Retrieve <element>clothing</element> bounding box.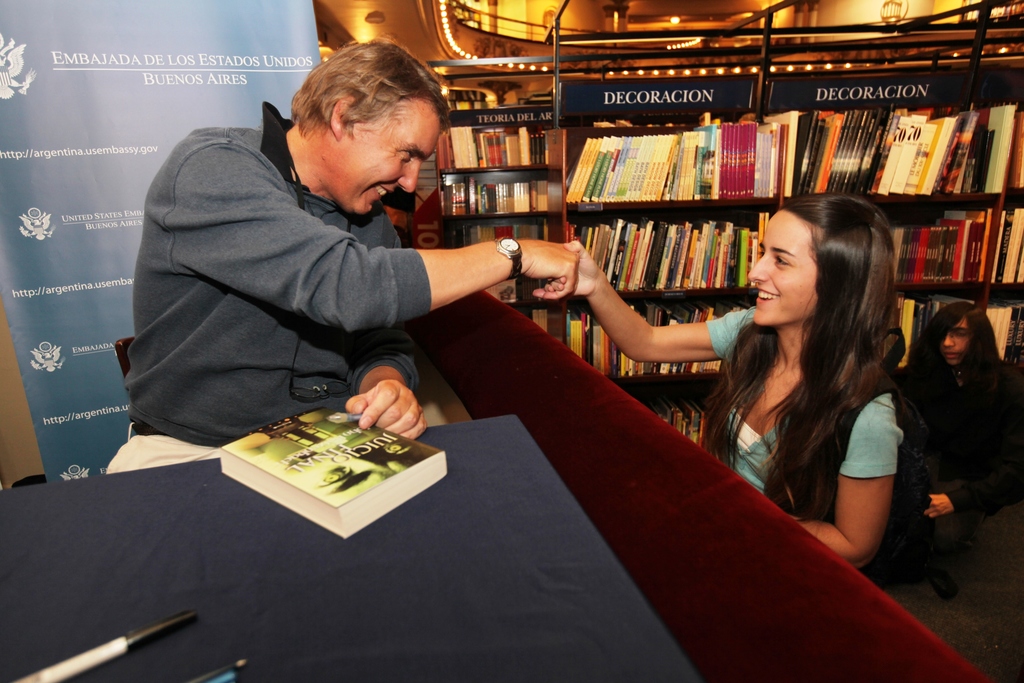
Bounding box: Rect(890, 362, 1023, 566).
